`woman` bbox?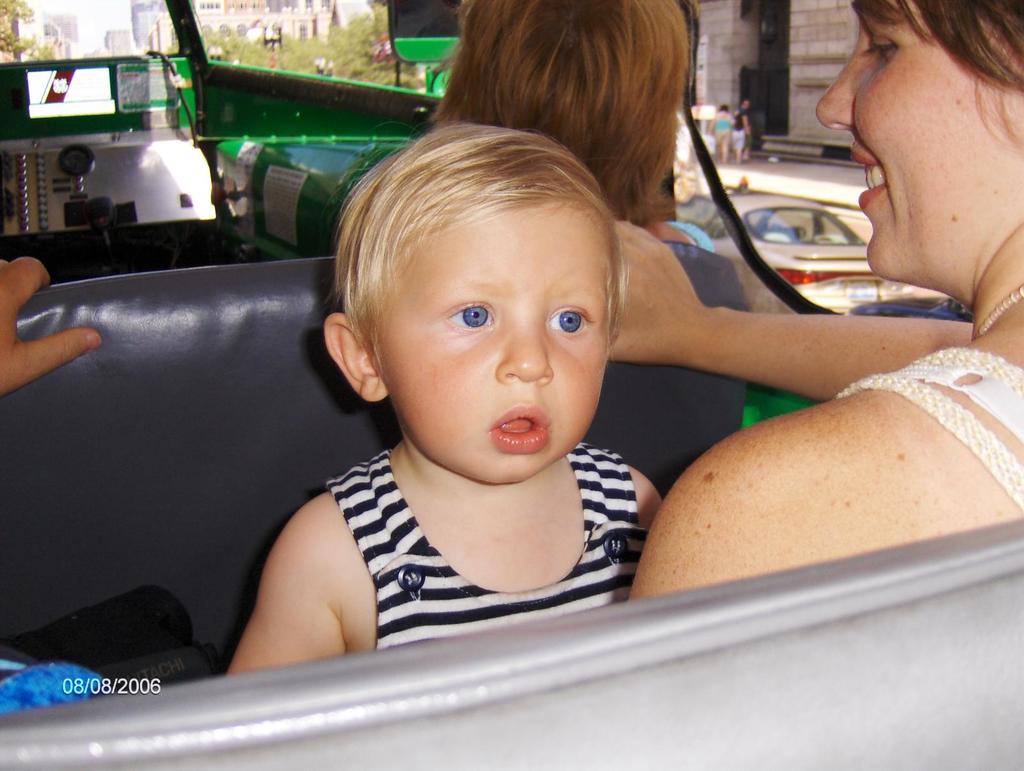
box(615, 0, 1023, 593)
